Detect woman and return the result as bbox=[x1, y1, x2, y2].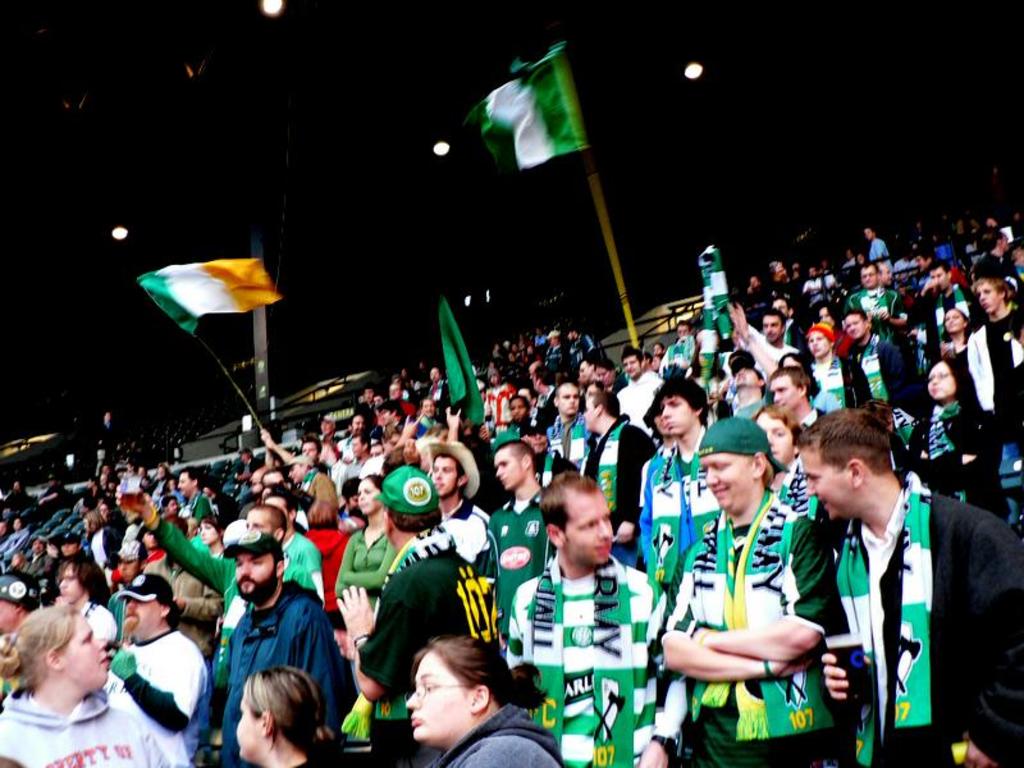
bbox=[399, 620, 603, 767].
